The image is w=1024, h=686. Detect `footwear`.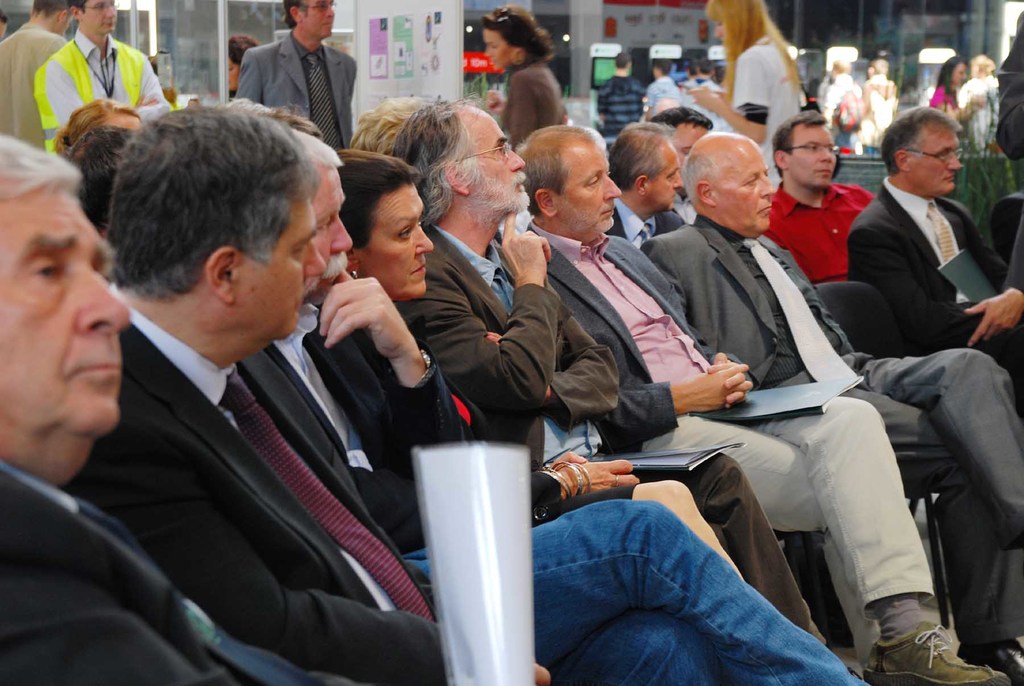
Detection: x1=875 y1=596 x2=952 y2=671.
